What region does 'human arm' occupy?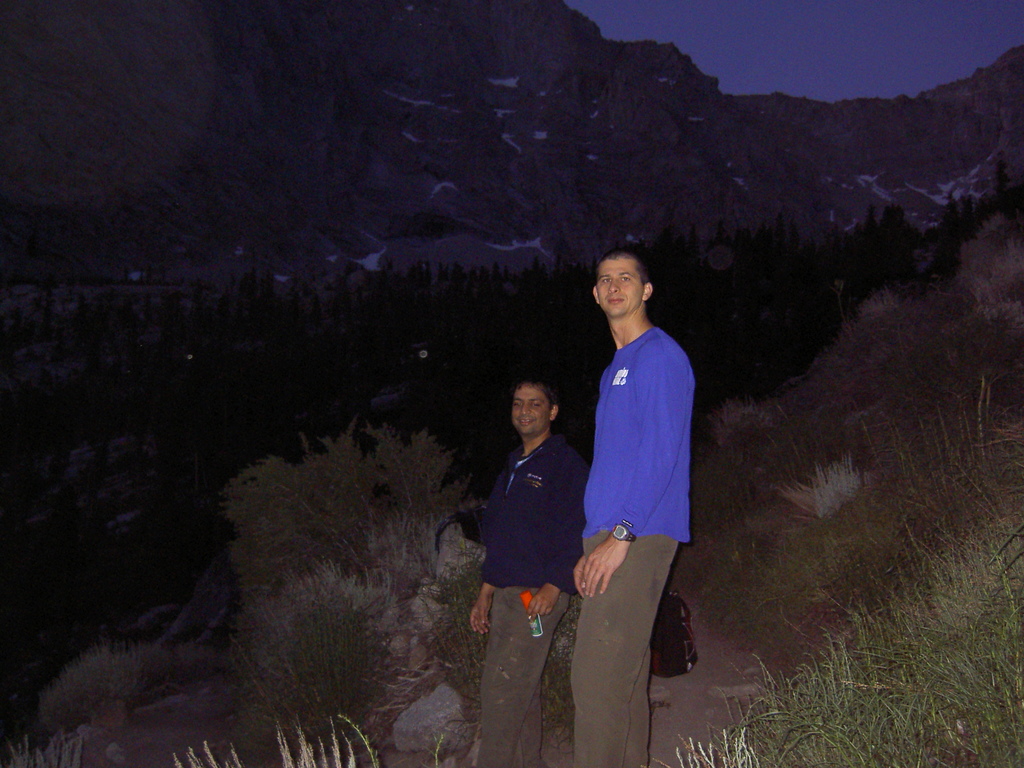
<box>467,574,504,636</box>.
